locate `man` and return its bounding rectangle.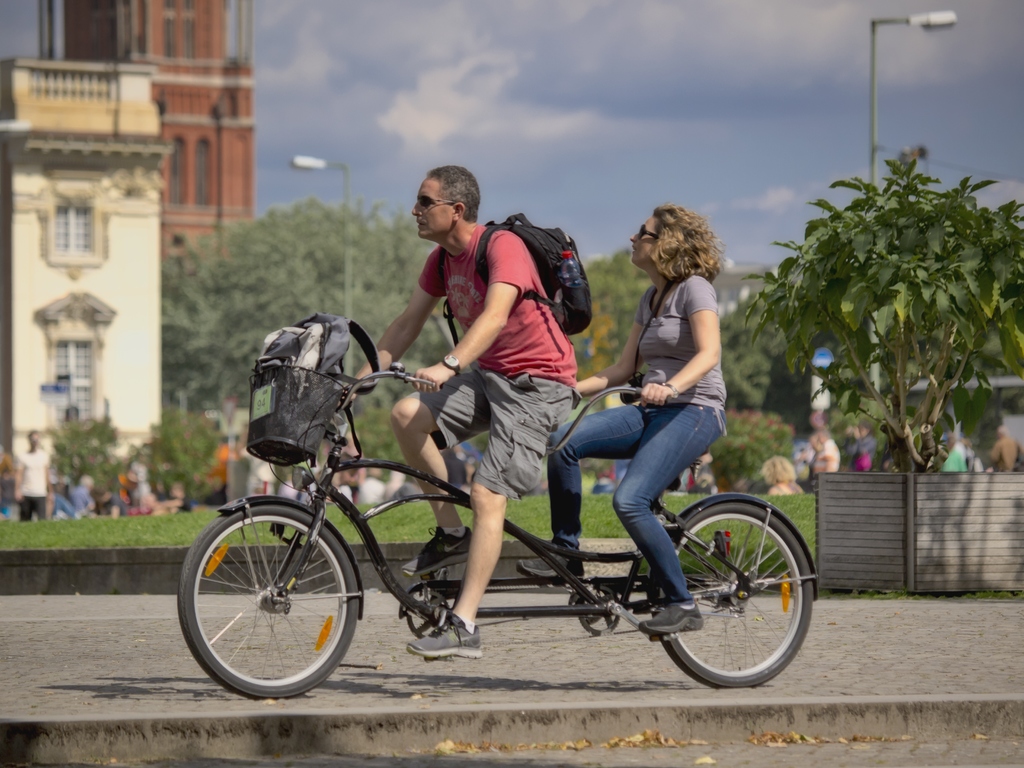
locate(358, 465, 384, 500).
